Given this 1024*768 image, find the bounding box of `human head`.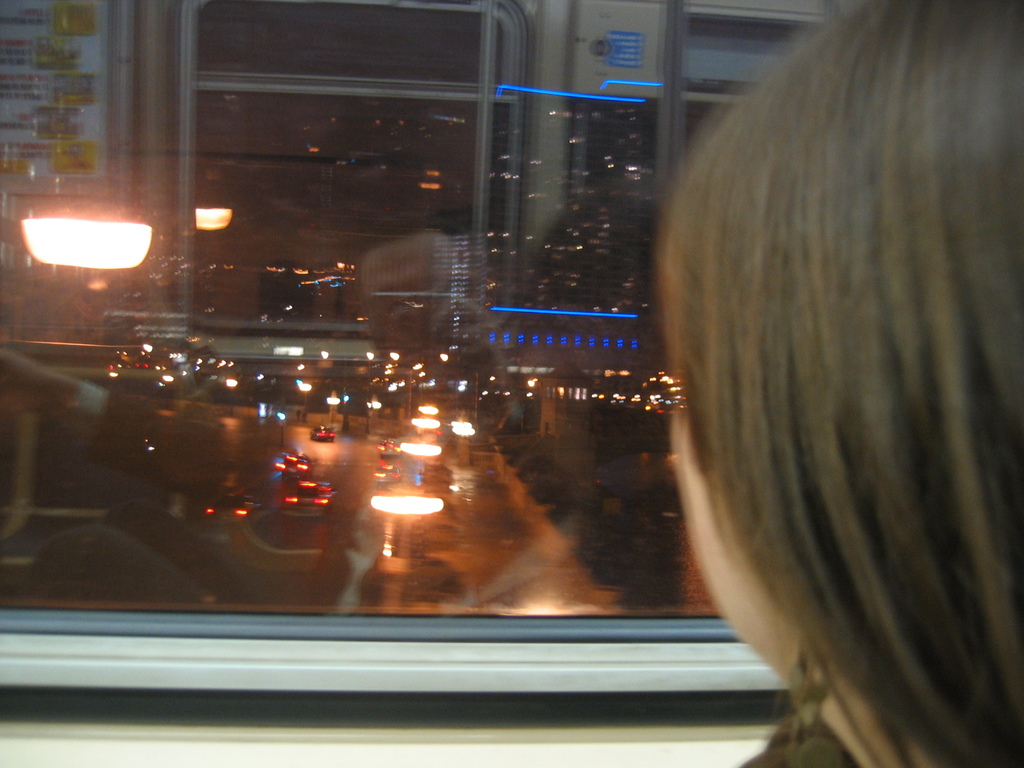
pyautogui.locateOnScreen(657, 20, 1014, 639).
